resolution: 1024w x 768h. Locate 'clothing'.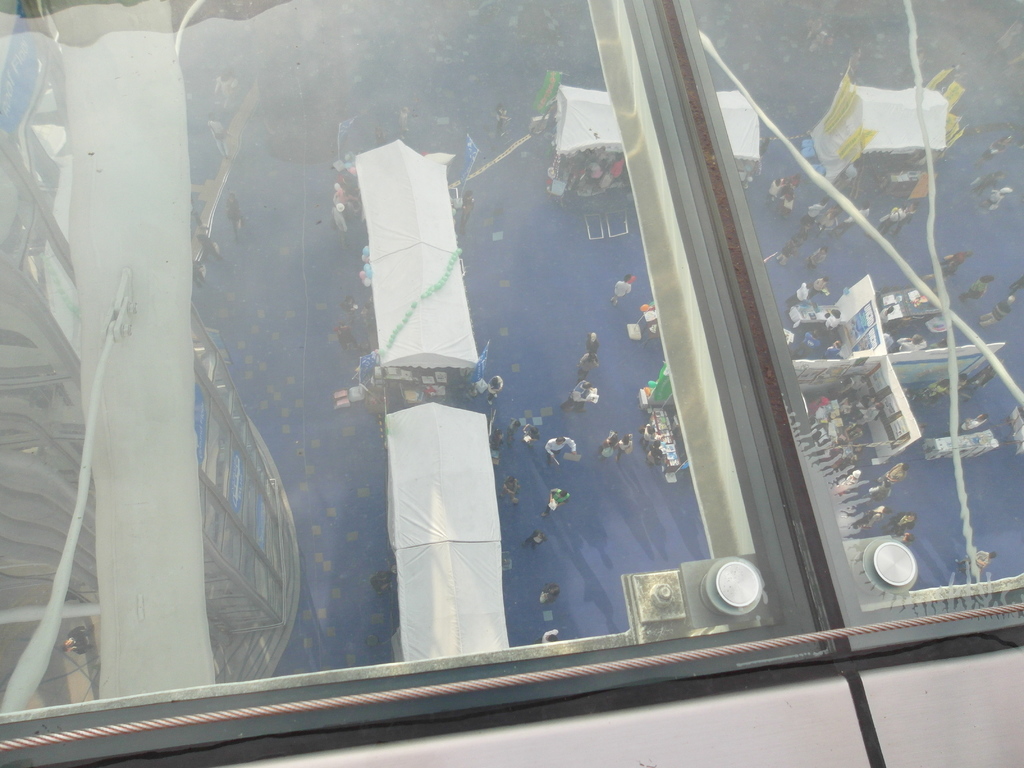
left=68, top=623, right=88, bottom=657.
